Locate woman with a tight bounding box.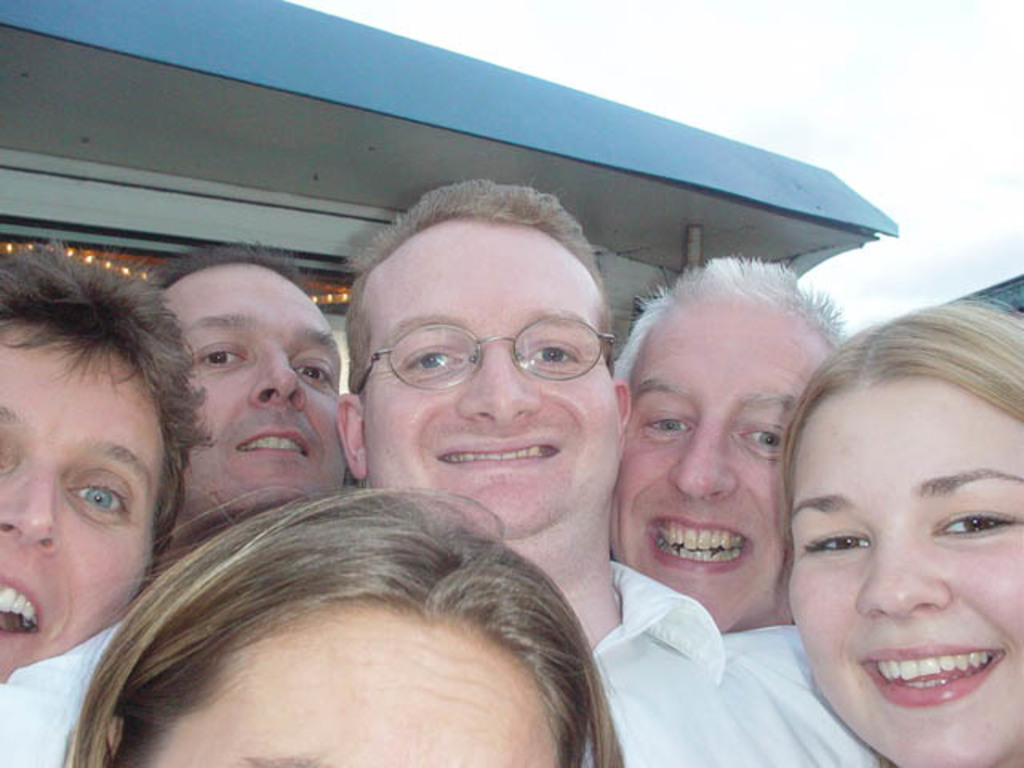
pyautogui.locateOnScreen(786, 286, 1022, 766).
